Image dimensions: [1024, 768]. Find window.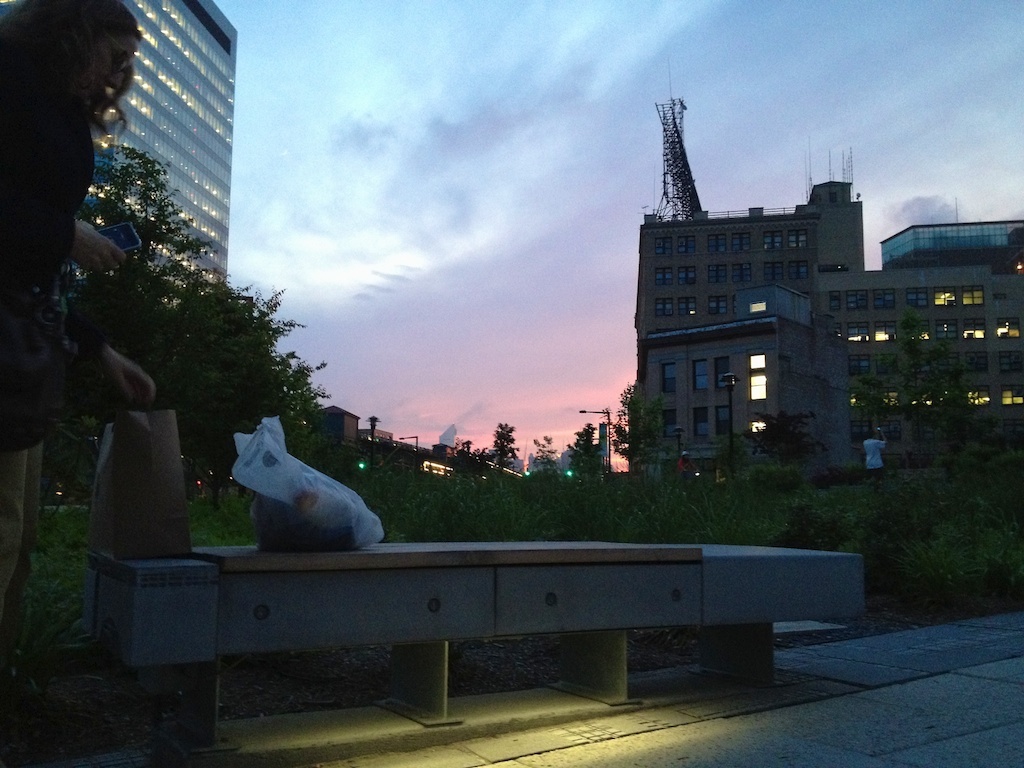
l=678, t=297, r=695, b=316.
